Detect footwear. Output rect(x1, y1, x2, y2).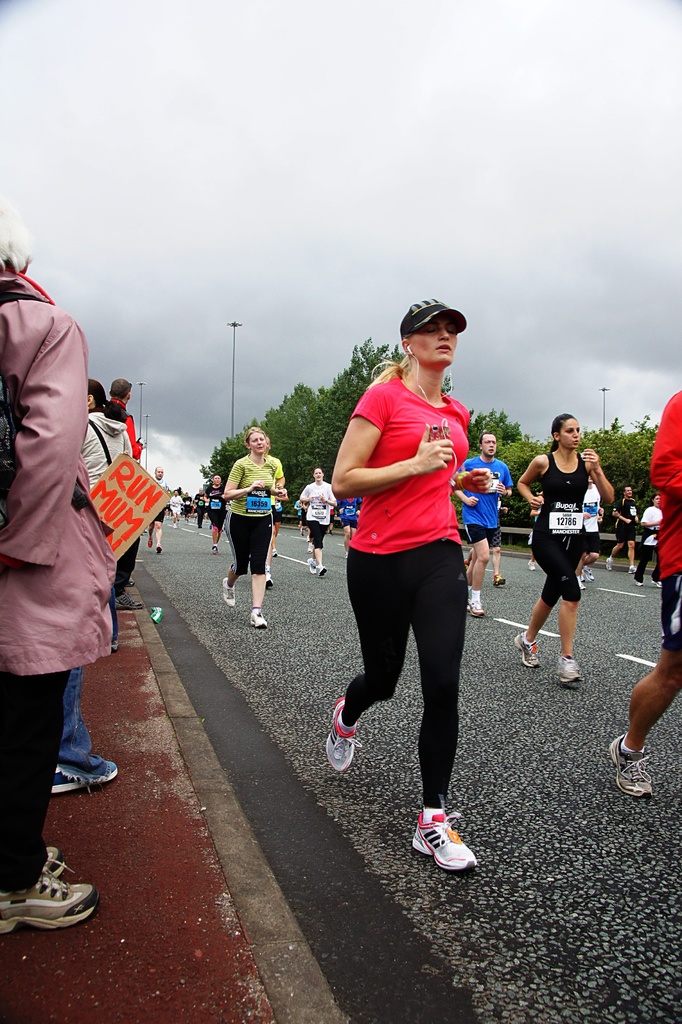
rect(323, 693, 365, 772).
